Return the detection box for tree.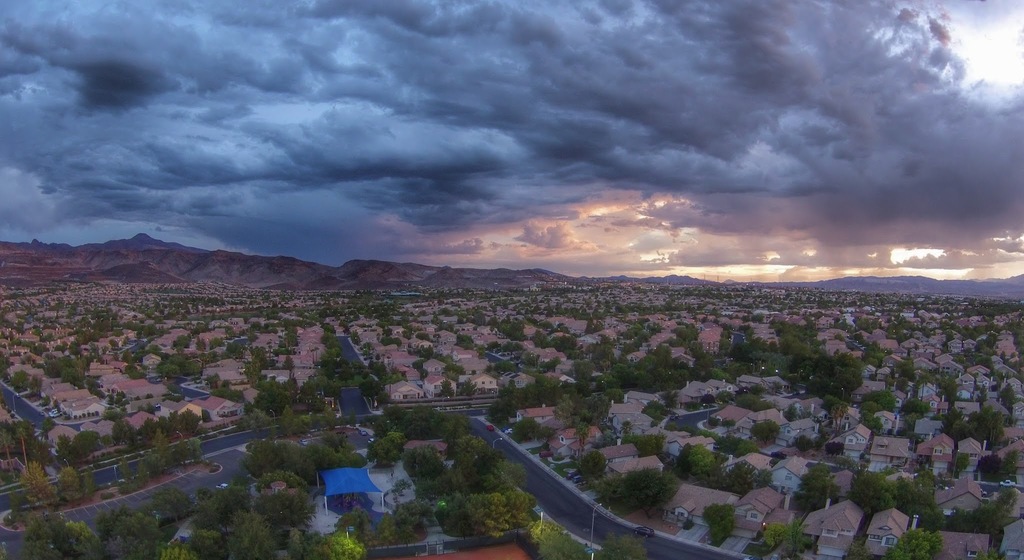
<bbox>147, 403, 158, 413</bbox>.
